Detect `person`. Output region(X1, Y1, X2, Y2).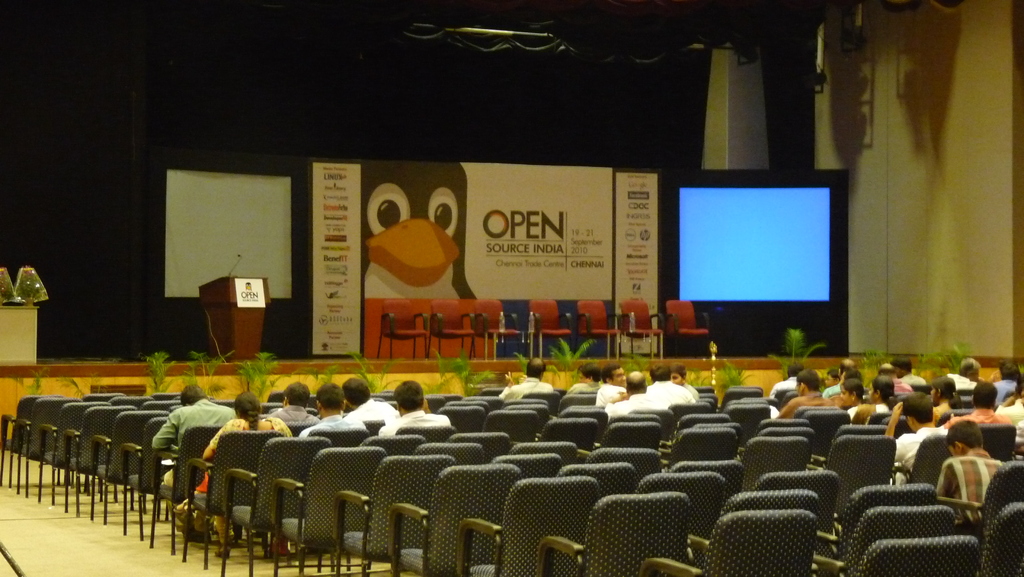
region(936, 417, 1000, 528).
